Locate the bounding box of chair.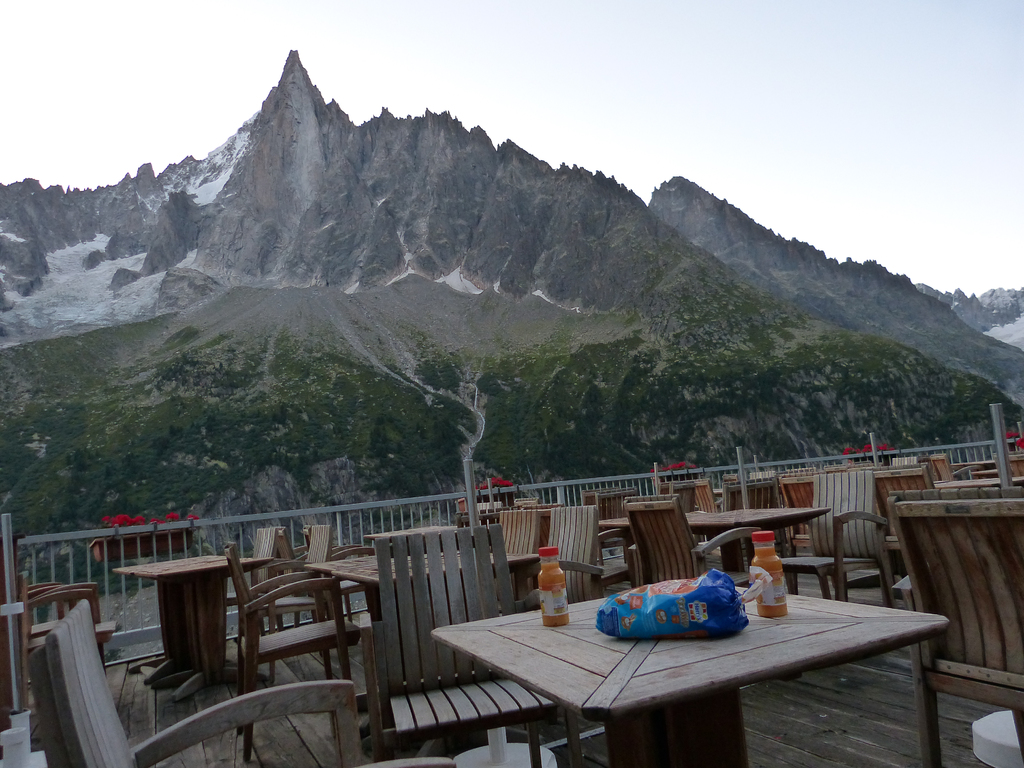
Bounding box: <box>620,497,769,593</box>.
